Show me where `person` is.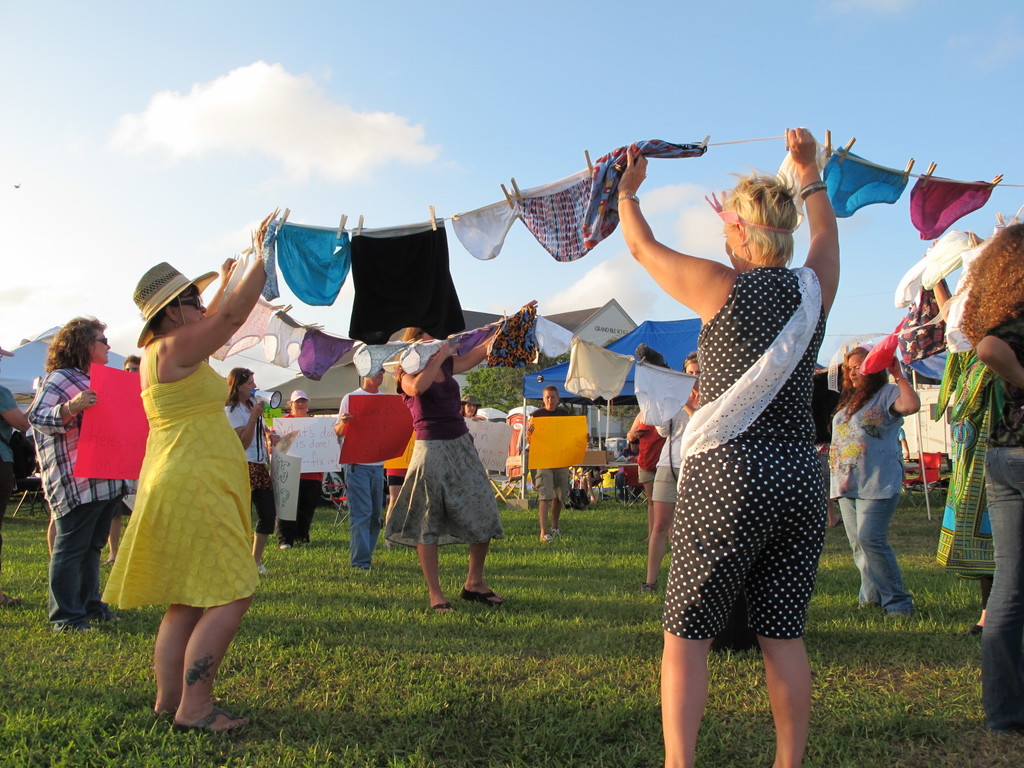
`person` is at box=[623, 396, 669, 543].
